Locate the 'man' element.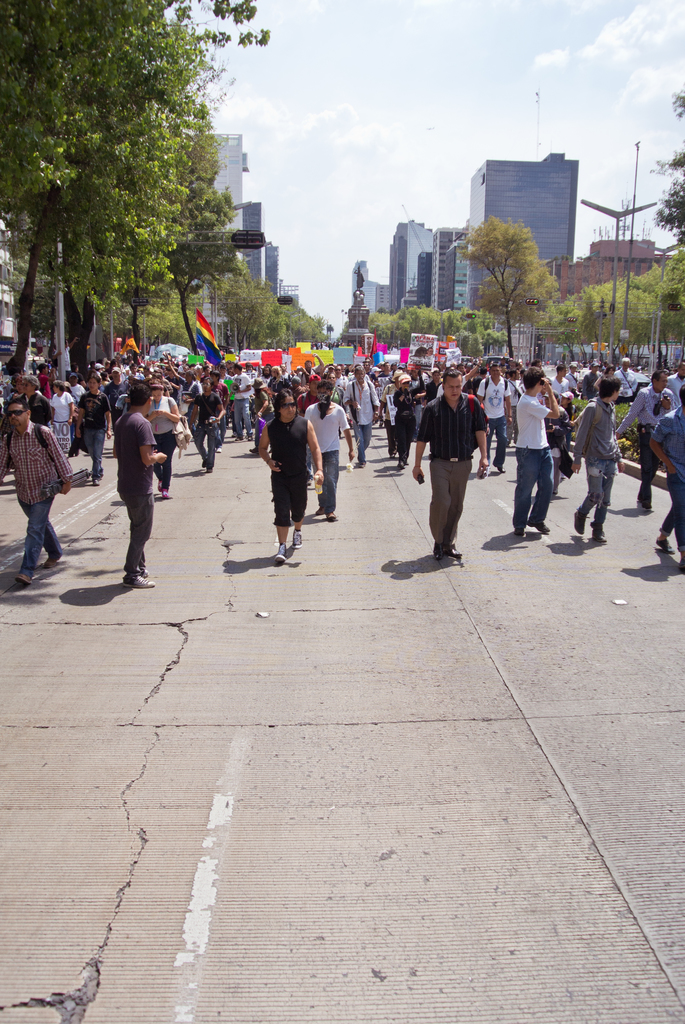
Element bbox: (627, 371, 674, 509).
